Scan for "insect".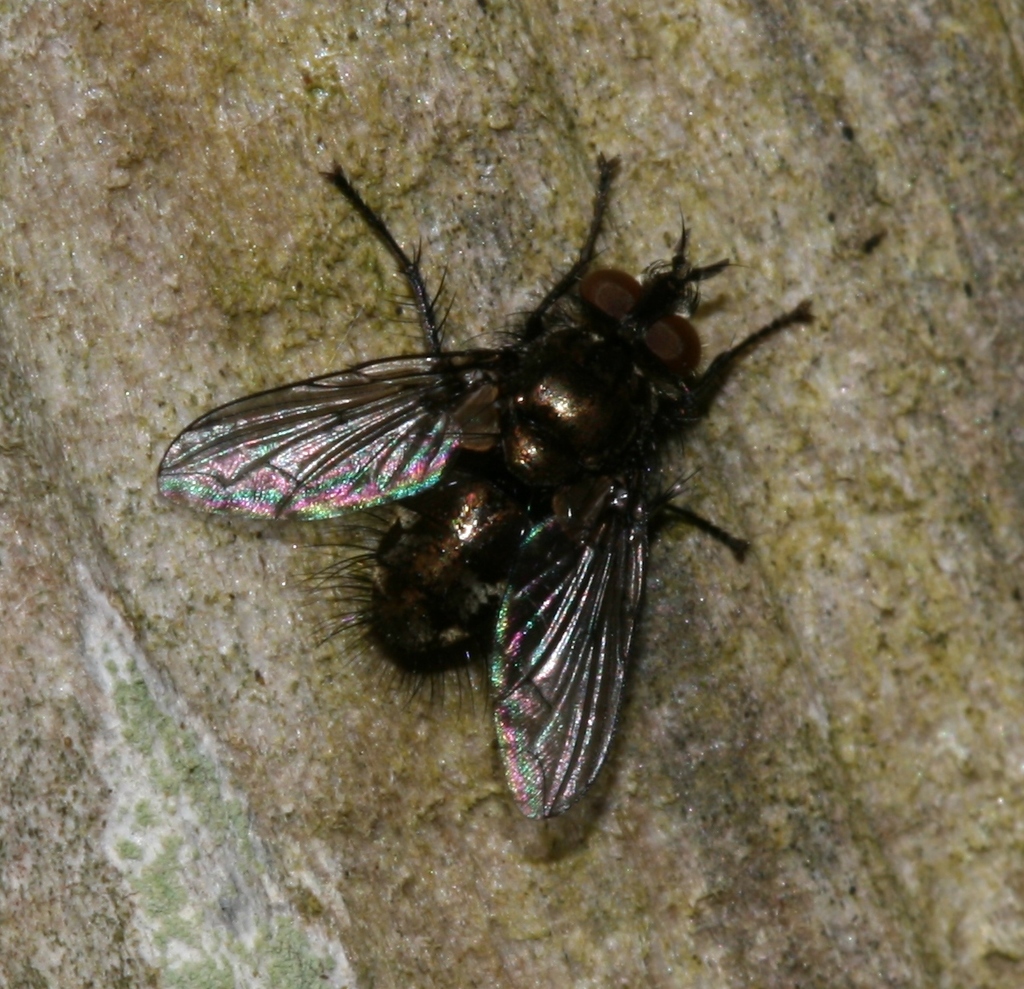
Scan result: detection(151, 143, 813, 824).
